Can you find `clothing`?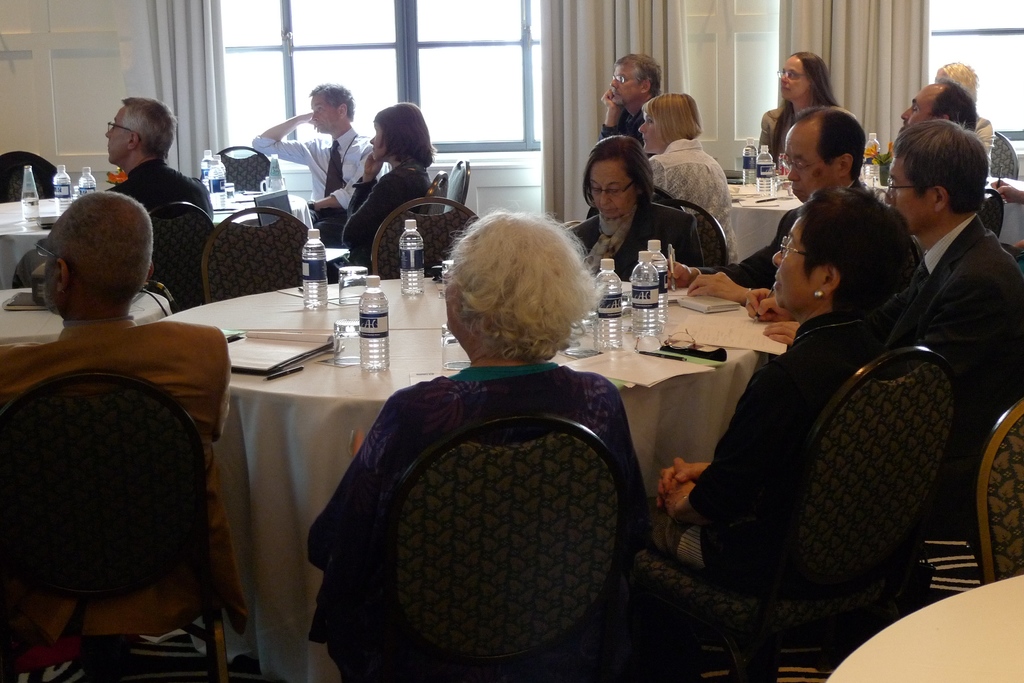
Yes, bounding box: {"x1": 968, "y1": 122, "x2": 988, "y2": 184}.
